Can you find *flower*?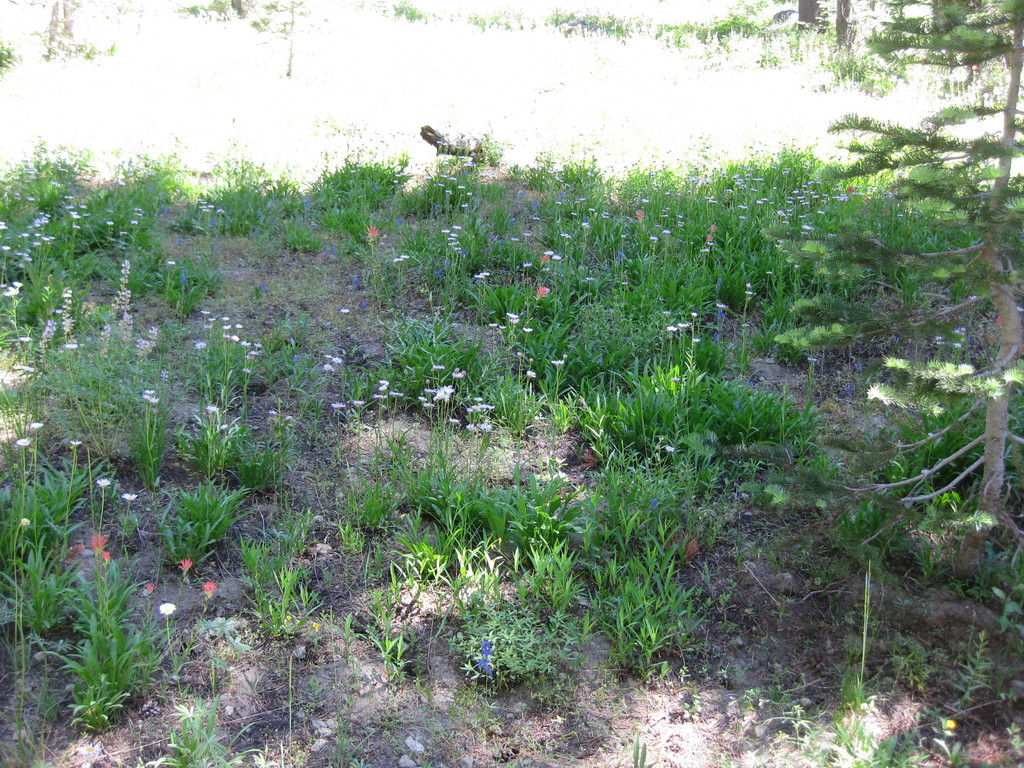
Yes, bounding box: bbox=[368, 228, 377, 237].
